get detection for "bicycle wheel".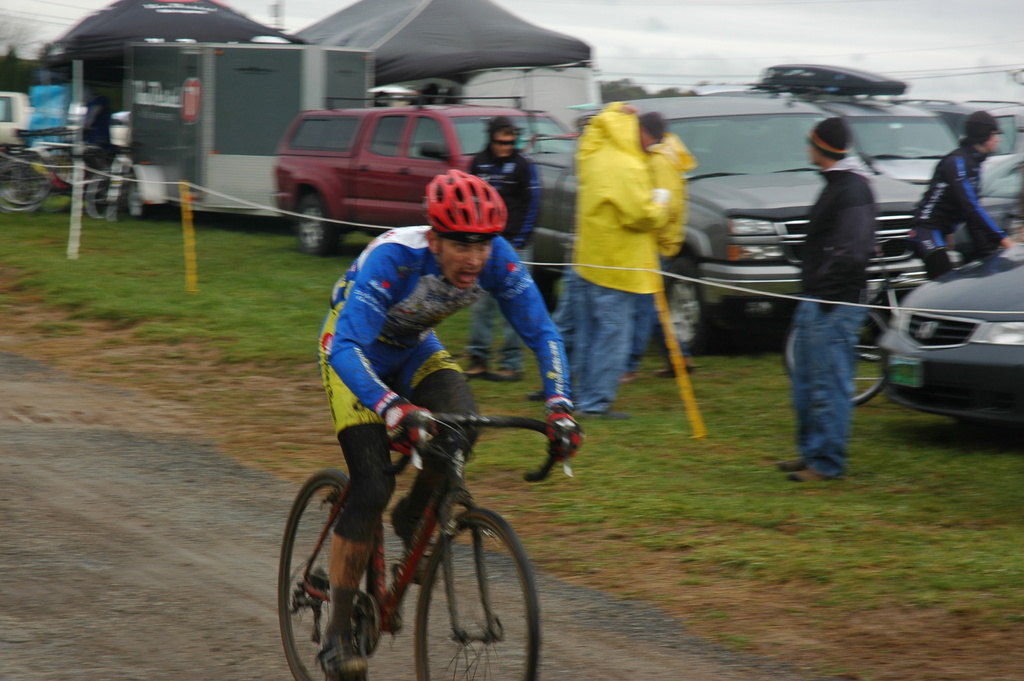
Detection: box=[778, 306, 893, 409].
